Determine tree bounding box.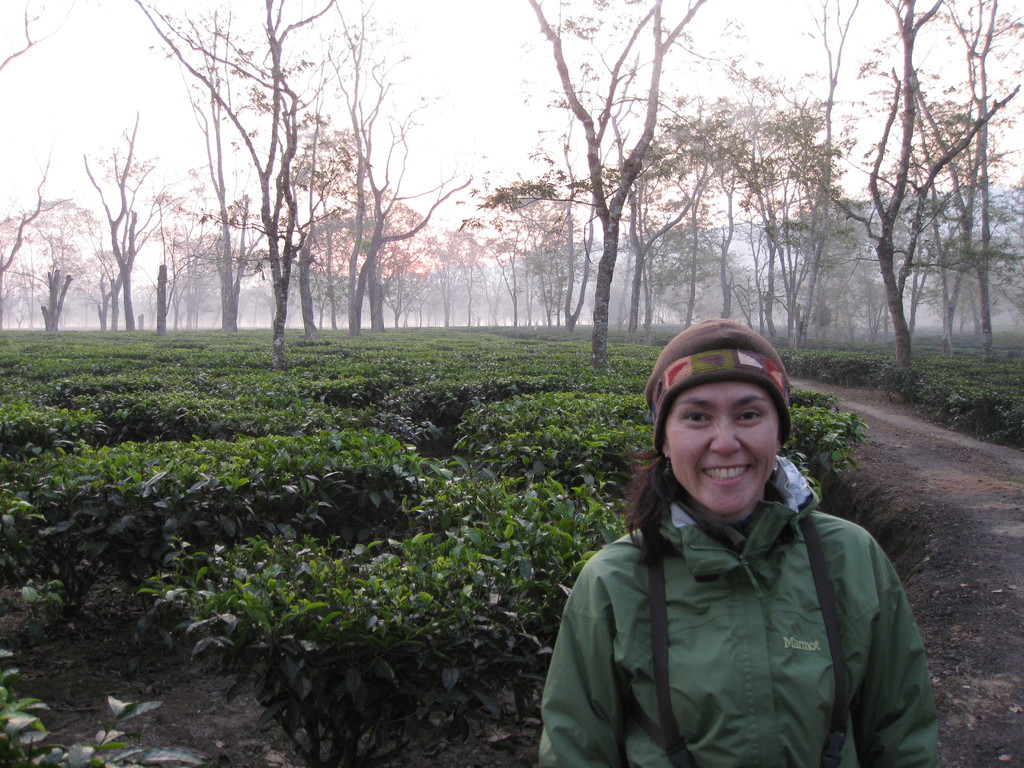
Determined: box(138, 0, 336, 369).
